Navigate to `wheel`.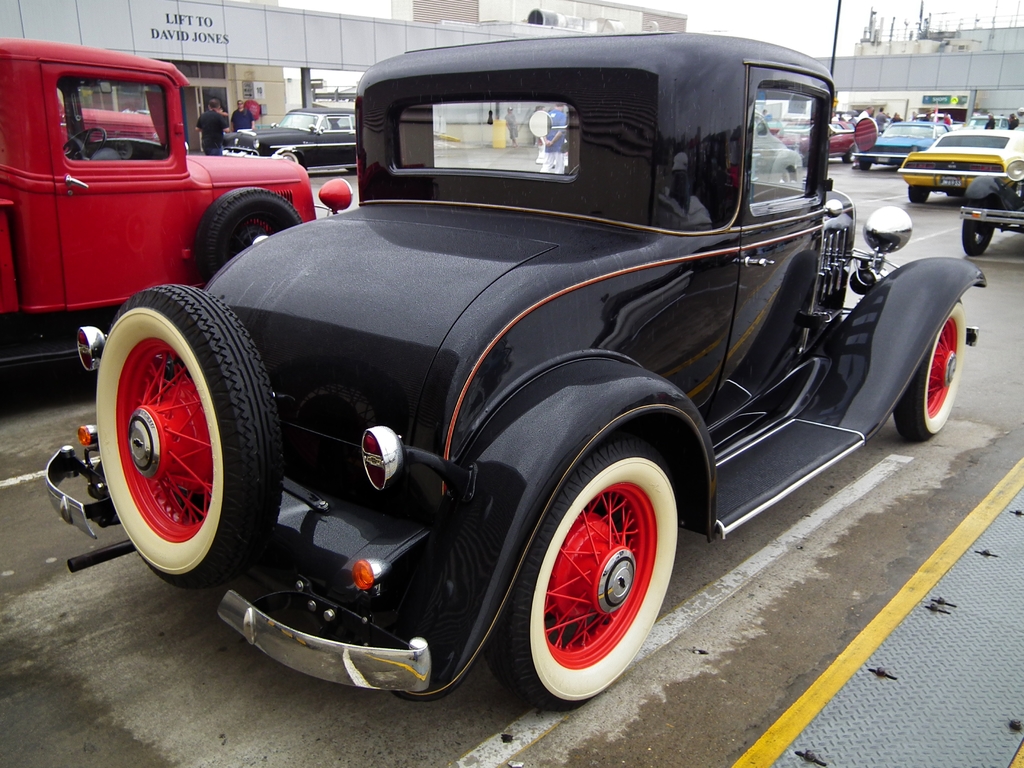
Navigation target: BBox(894, 300, 966, 442).
